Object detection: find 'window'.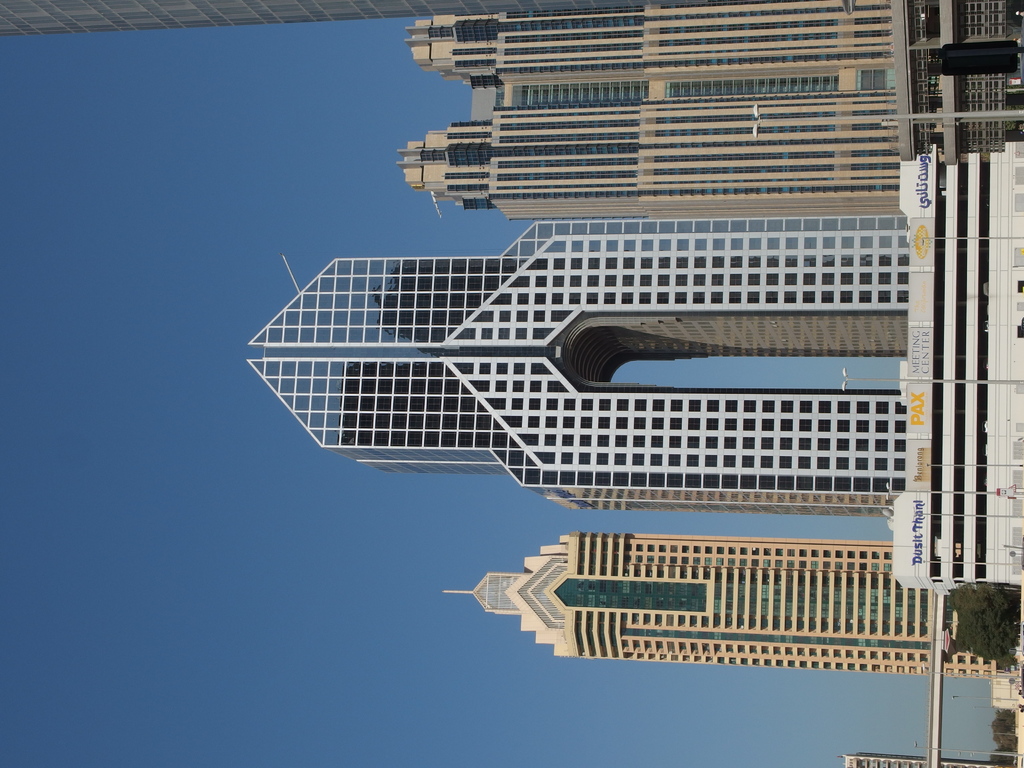
rect(587, 276, 598, 287).
